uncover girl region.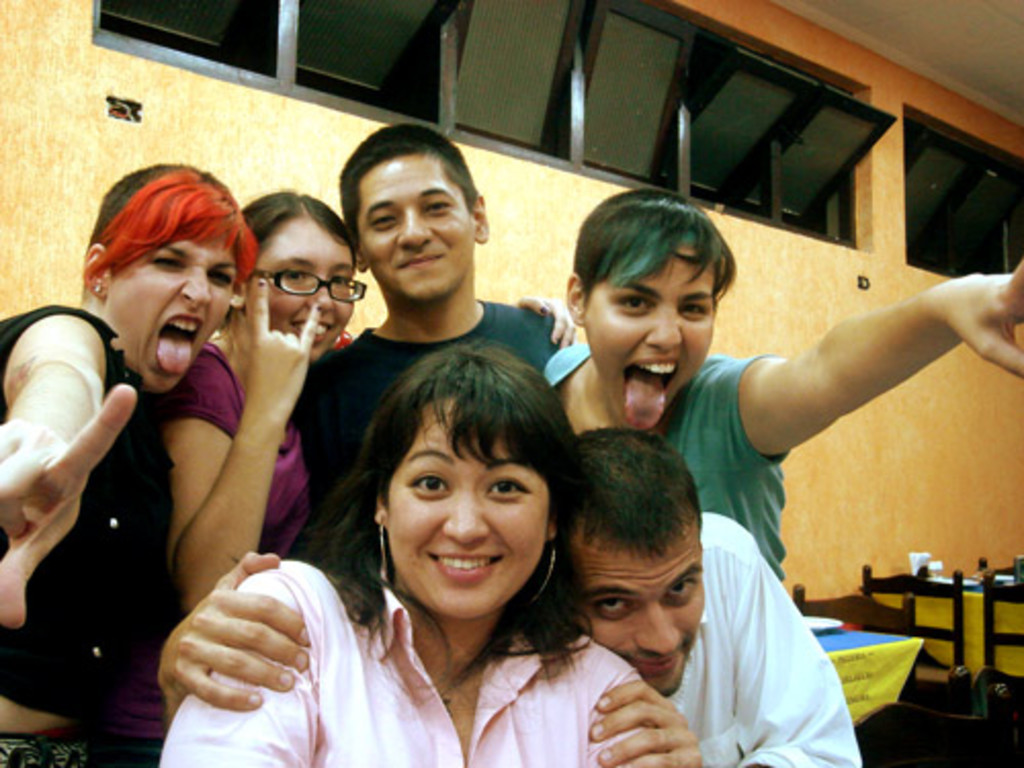
Uncovered: (left=160, top=342, right=643, bottom=766).
